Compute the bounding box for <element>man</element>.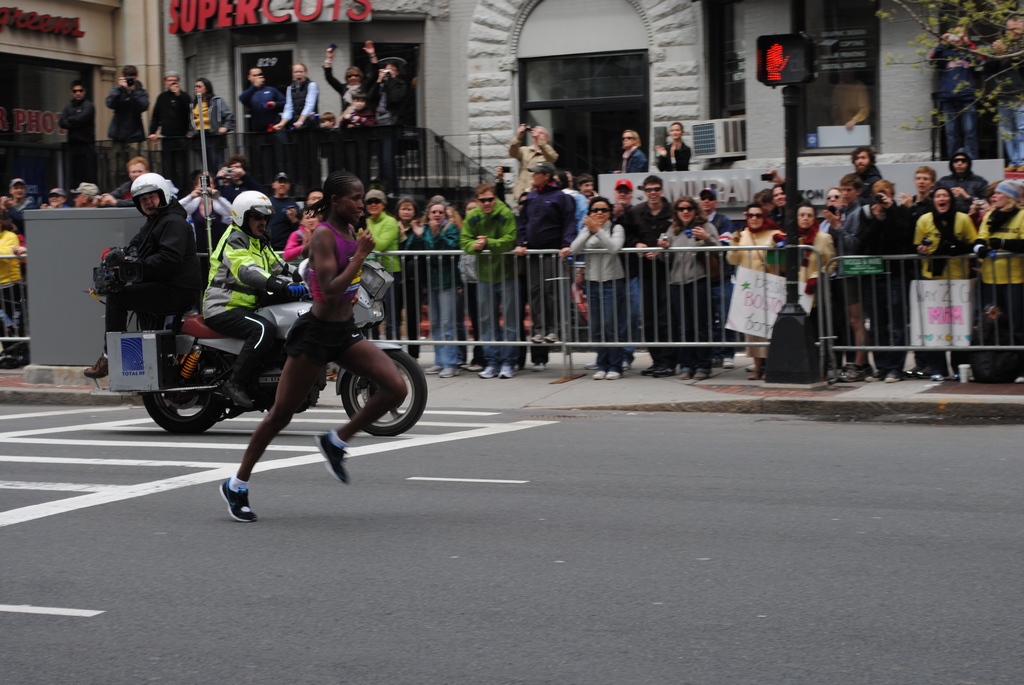
(102, 63, 148, 191).
